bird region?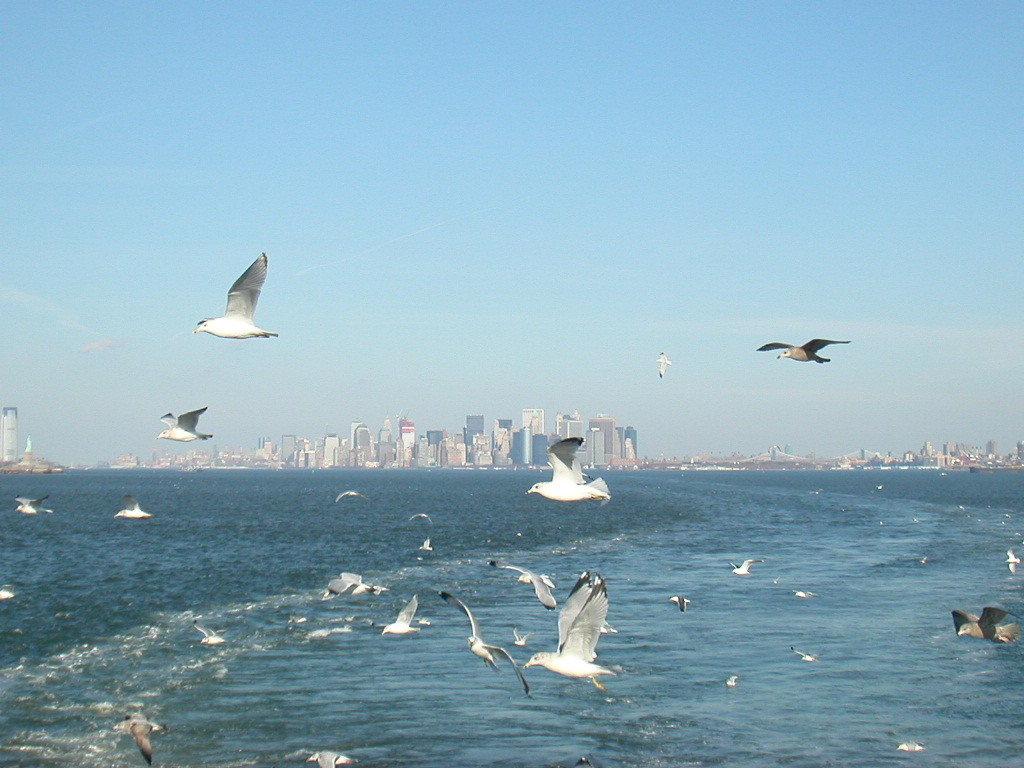
[left=493, top=561, right=560, bottom=611]
